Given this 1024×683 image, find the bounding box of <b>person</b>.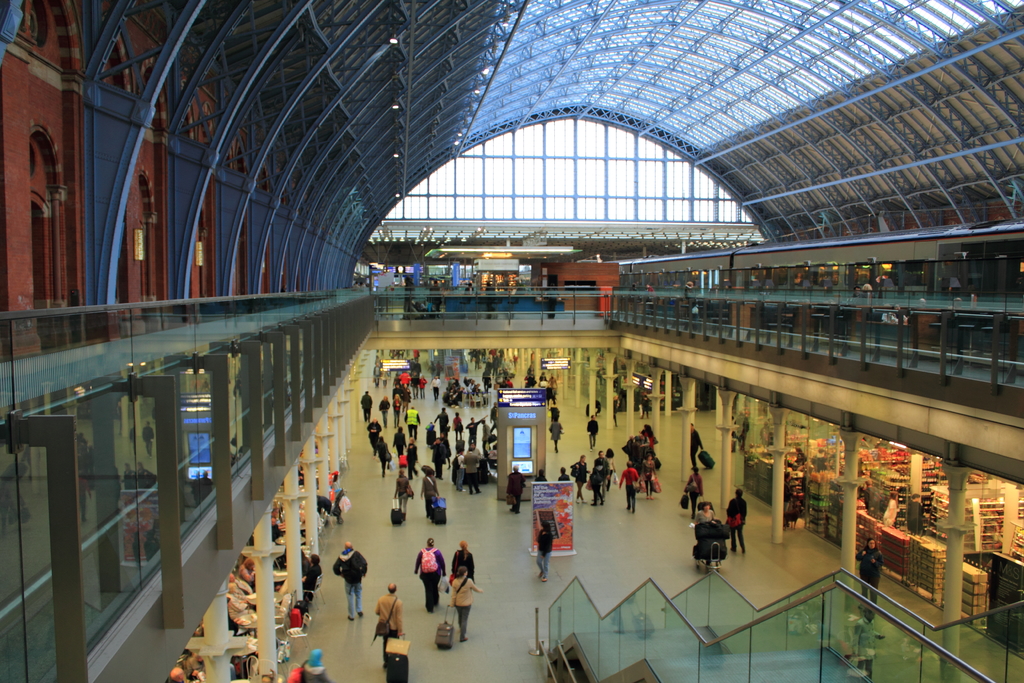
412:533:445:609.
